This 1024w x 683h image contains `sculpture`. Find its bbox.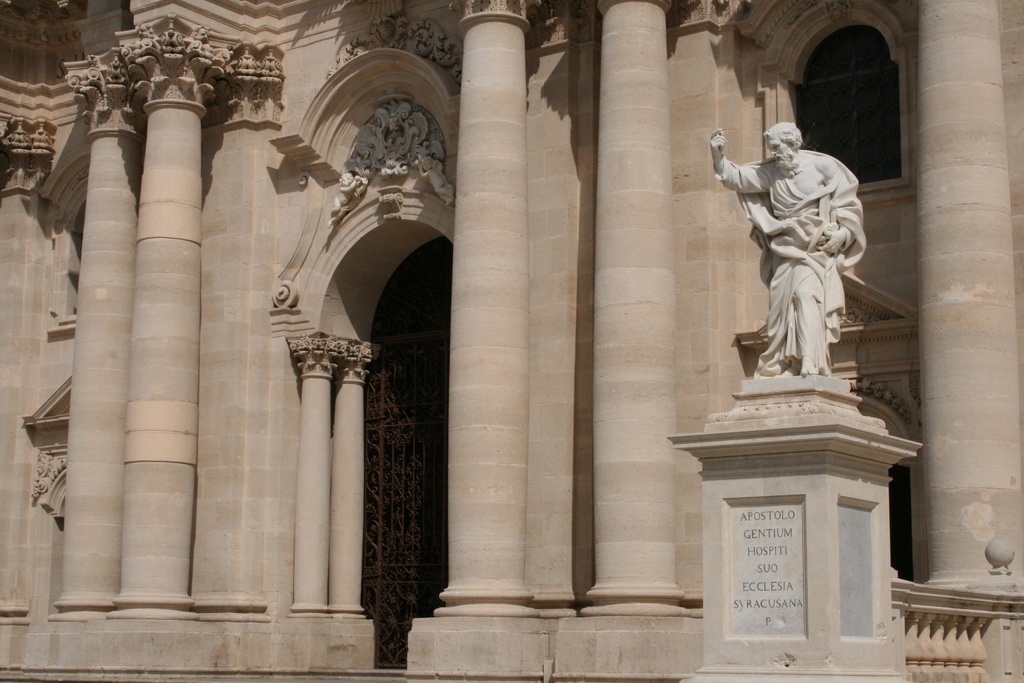
region(737, 164, 878, 404).
